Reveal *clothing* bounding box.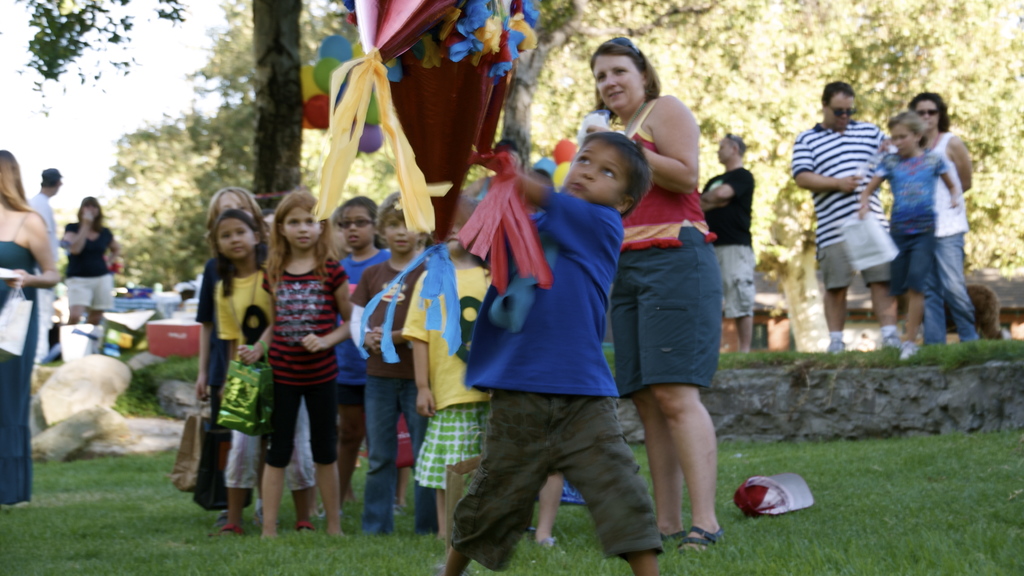
Revealed: 879, 143, 955, 291.
